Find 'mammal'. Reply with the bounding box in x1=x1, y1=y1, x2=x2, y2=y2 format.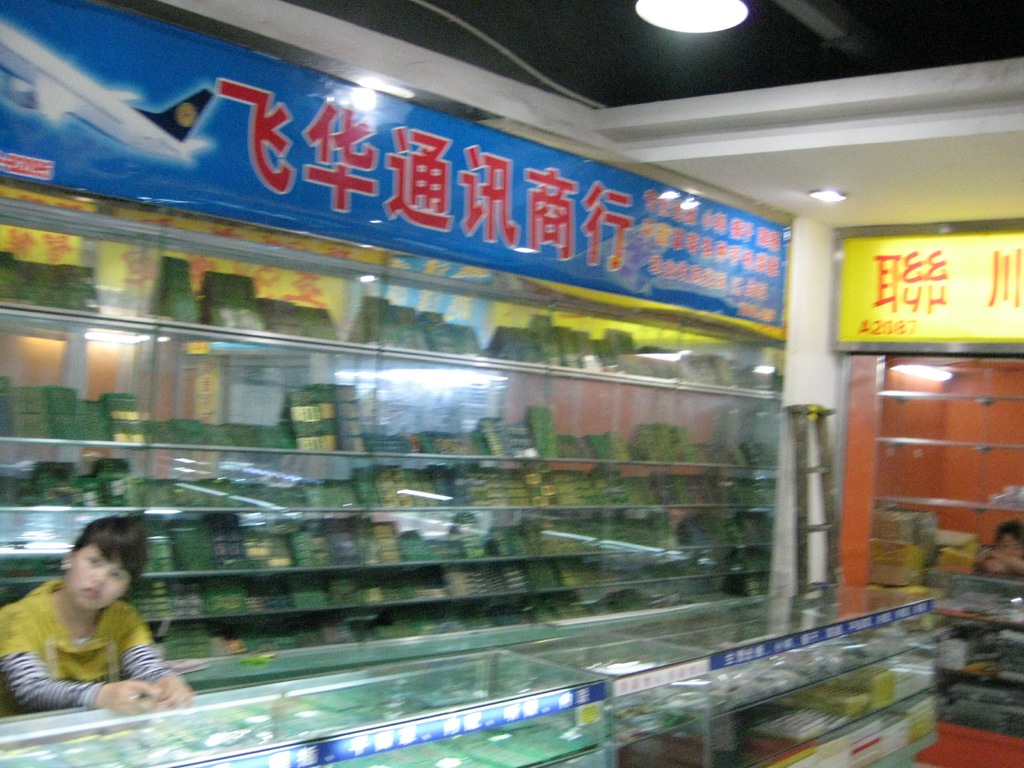
x1=972, y1=512, x2=1023, y2=579.
